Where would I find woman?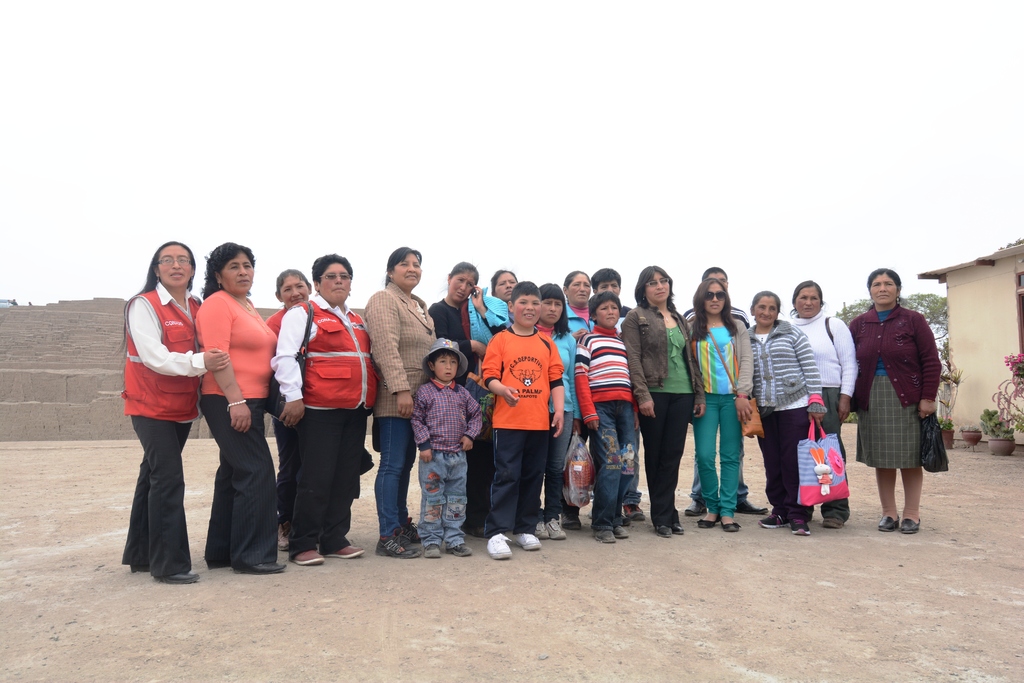
At [263,261,314,342].
